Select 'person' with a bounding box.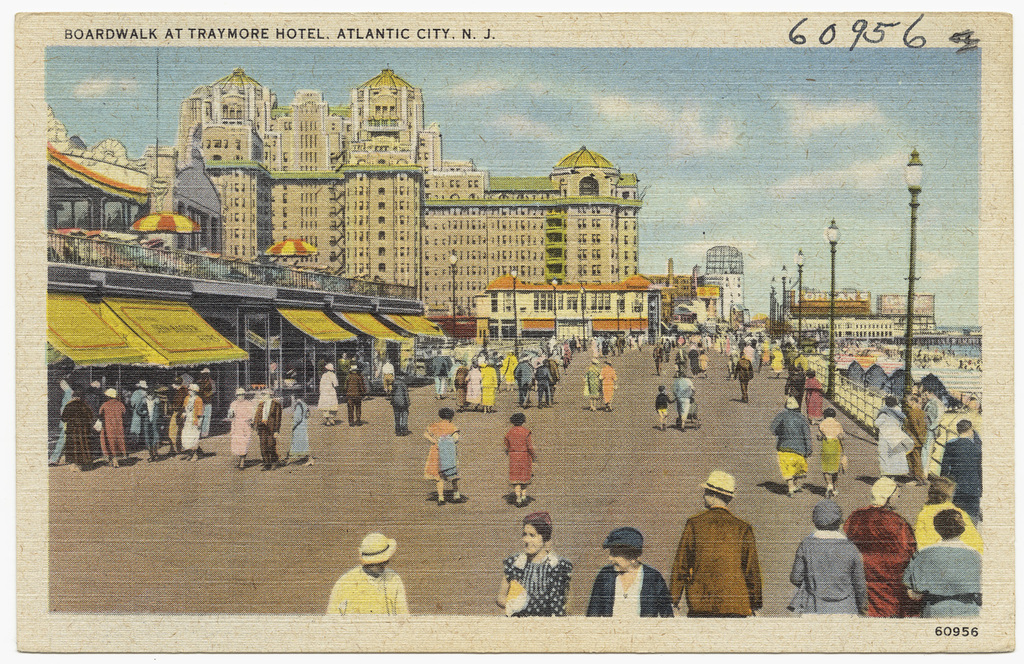
crop(914, 479, 982, 555).
